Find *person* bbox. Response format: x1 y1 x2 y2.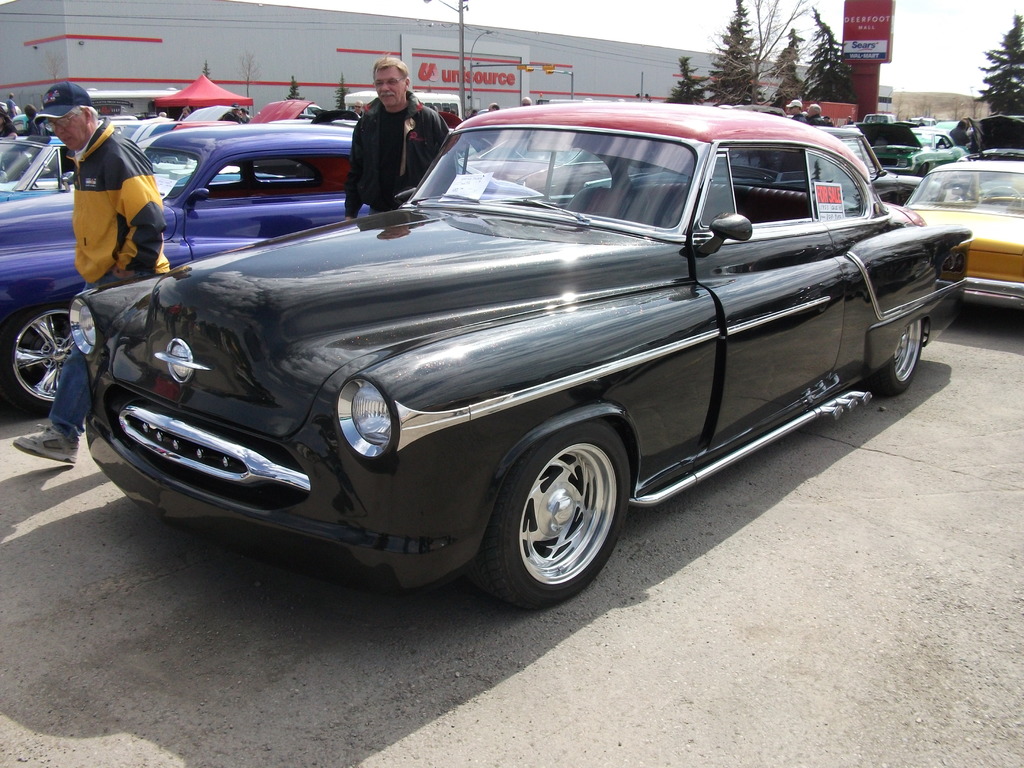
335 63 422 200.
